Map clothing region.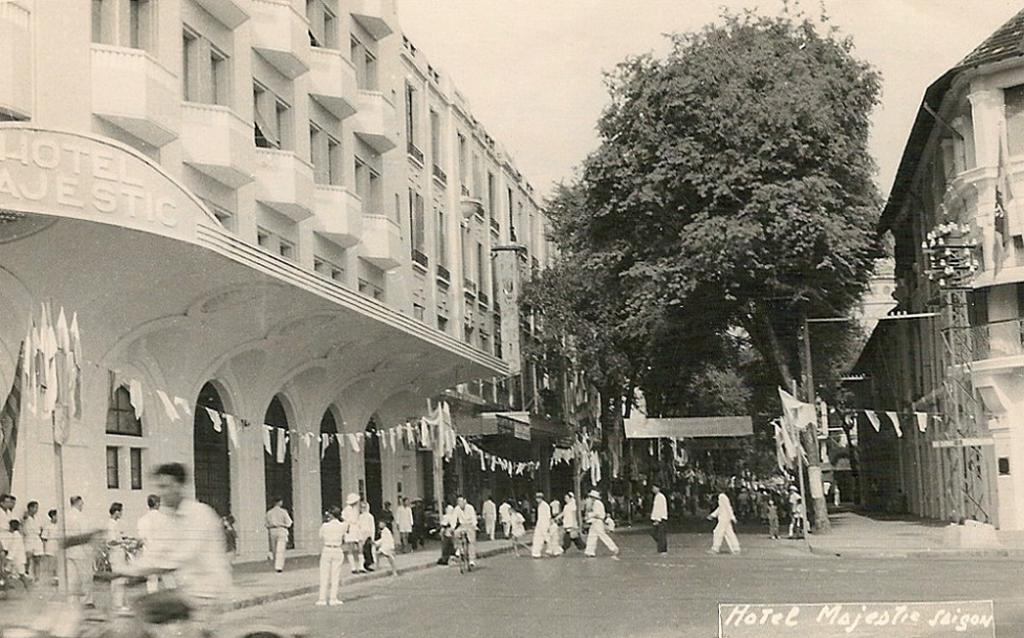
Mapped to [left=312, top=517, right=341, bottom=611].
